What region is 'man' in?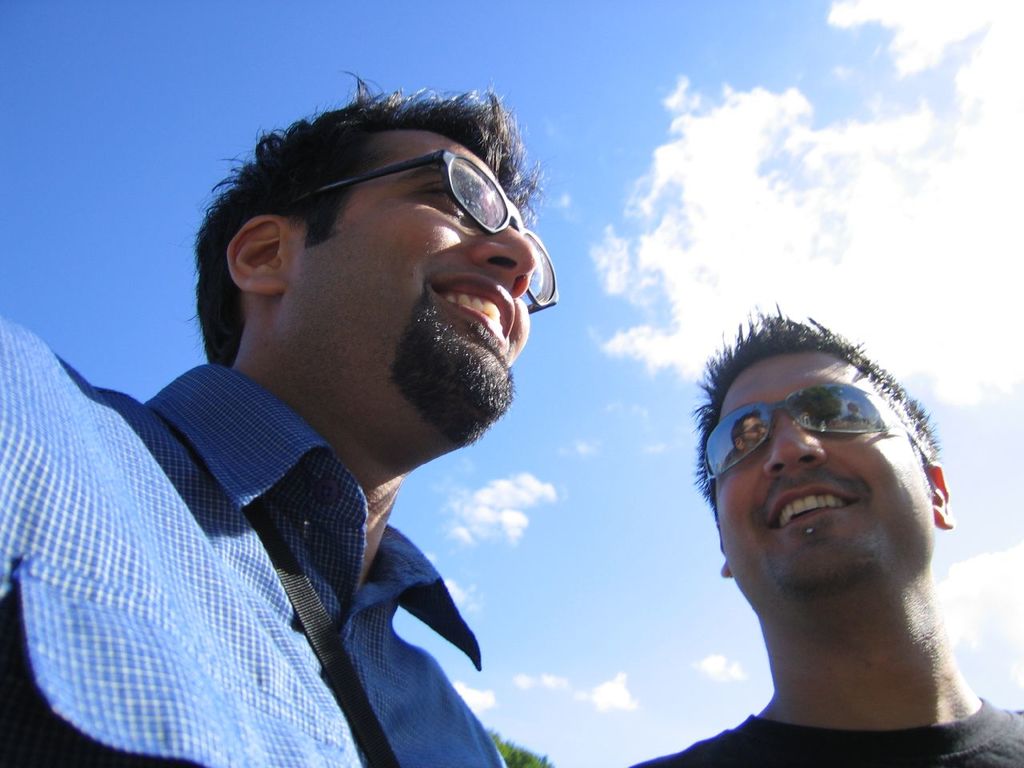
region(627, 300, 1023, 767).
